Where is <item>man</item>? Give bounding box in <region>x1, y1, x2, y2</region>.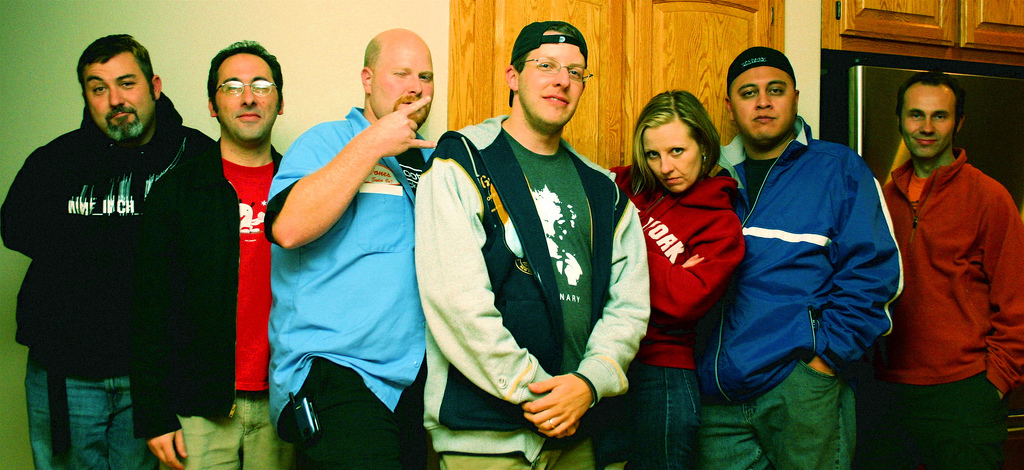
<region>130, 34, 287, 469</region>.
